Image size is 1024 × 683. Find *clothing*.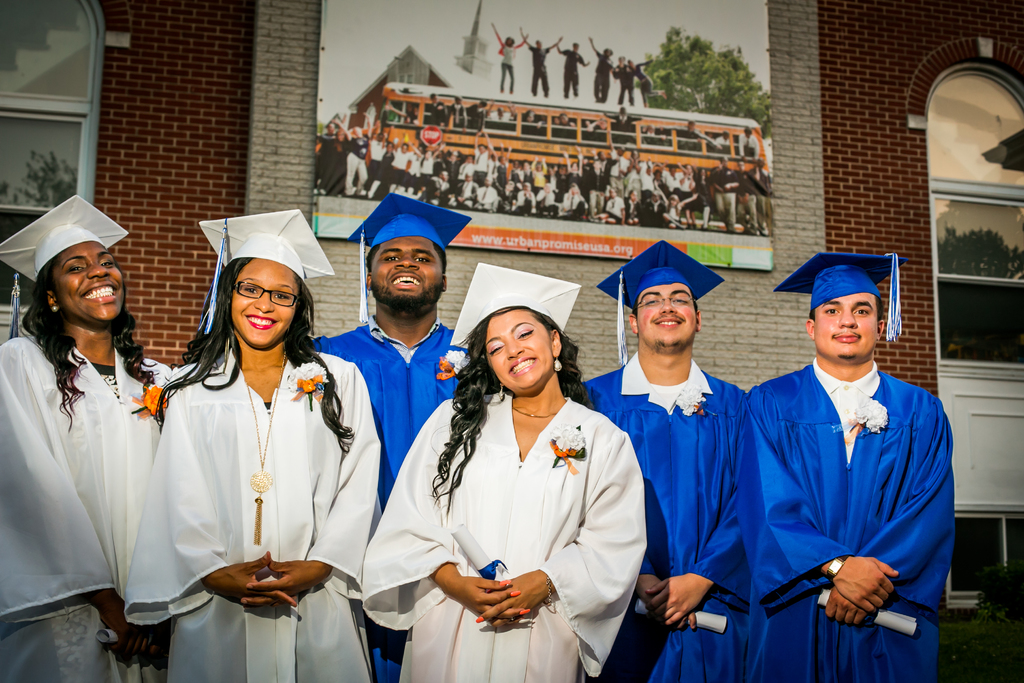
[0, 329, 172, 682].
